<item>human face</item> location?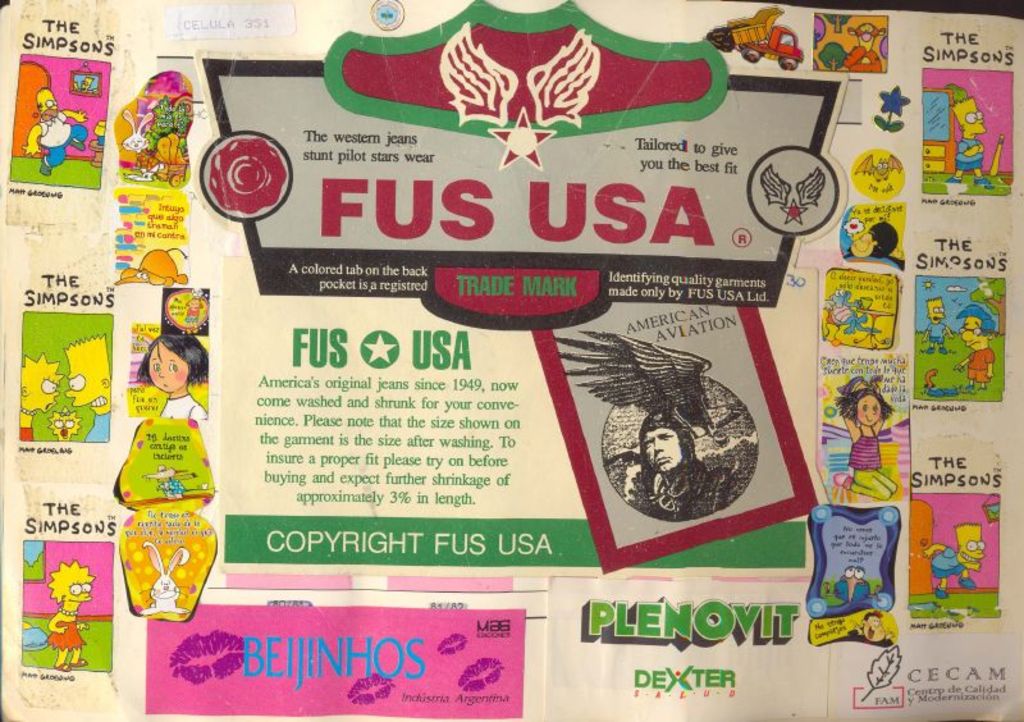
box=[23, 370, 59, 413]
